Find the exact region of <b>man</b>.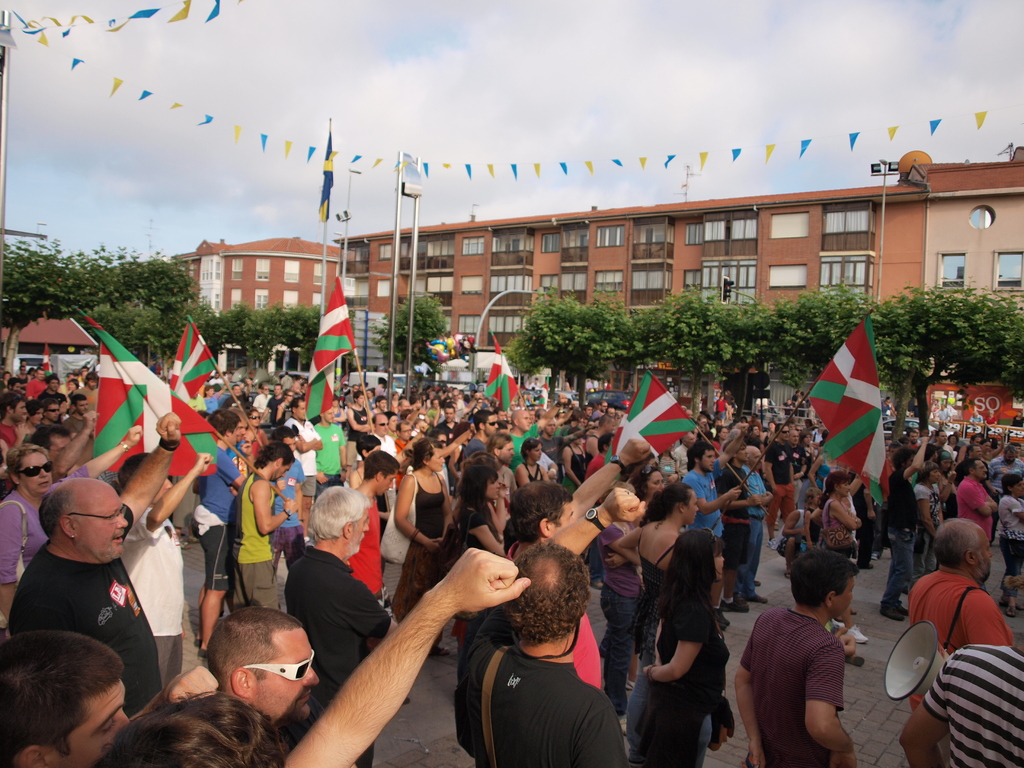
Exact region: x1=936 y1=429 x2=956 y2=456.
